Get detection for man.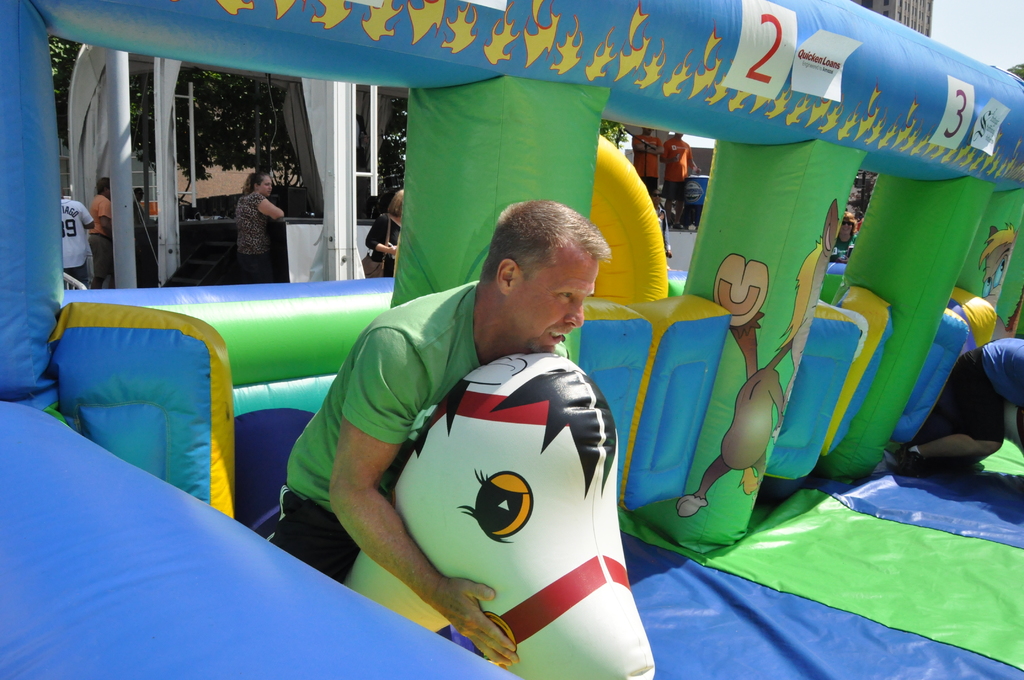
Detection: box=[133, 185, 150, 228].
